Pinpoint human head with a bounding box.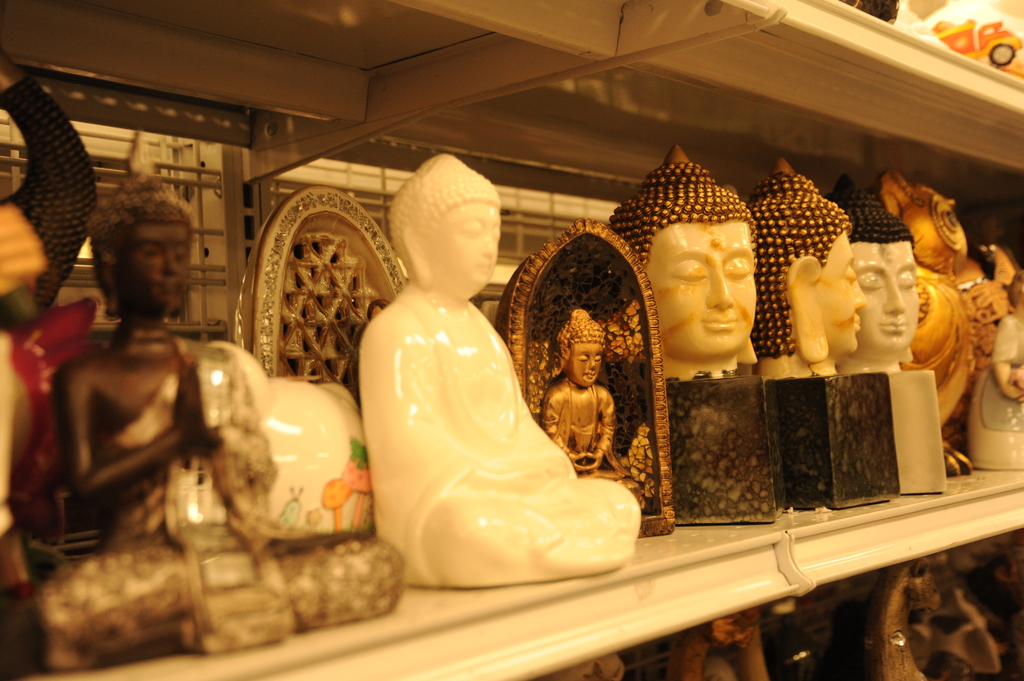
828, 174, 920, 358.
